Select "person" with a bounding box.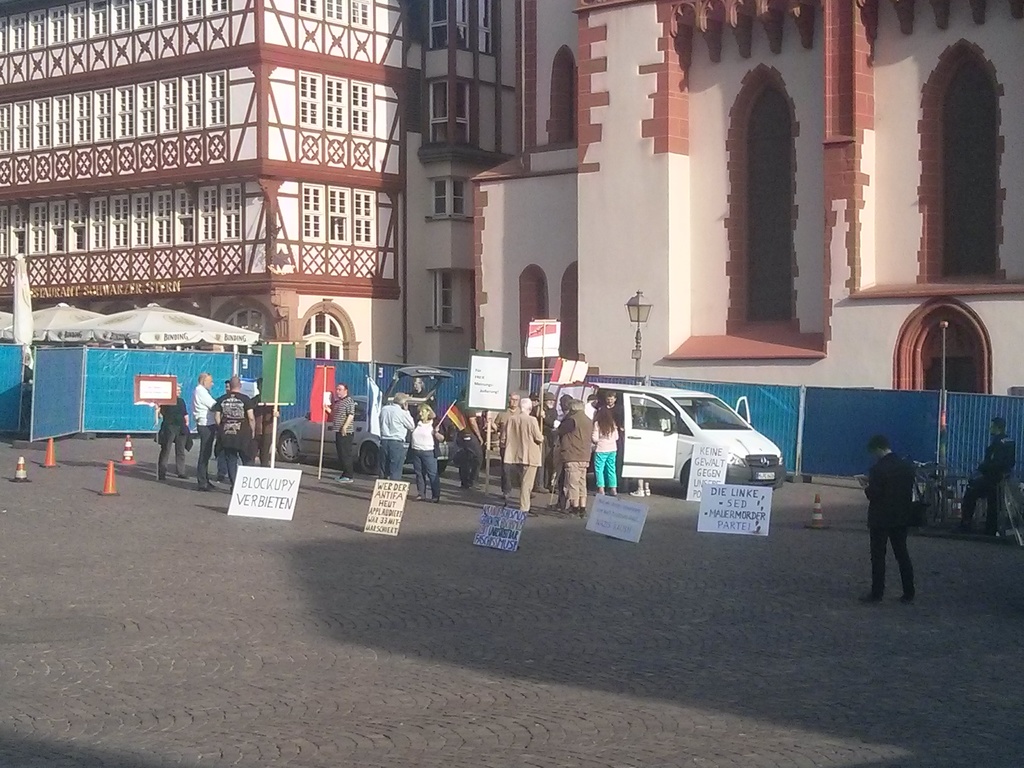
<box>216,376,256,495</box>.
